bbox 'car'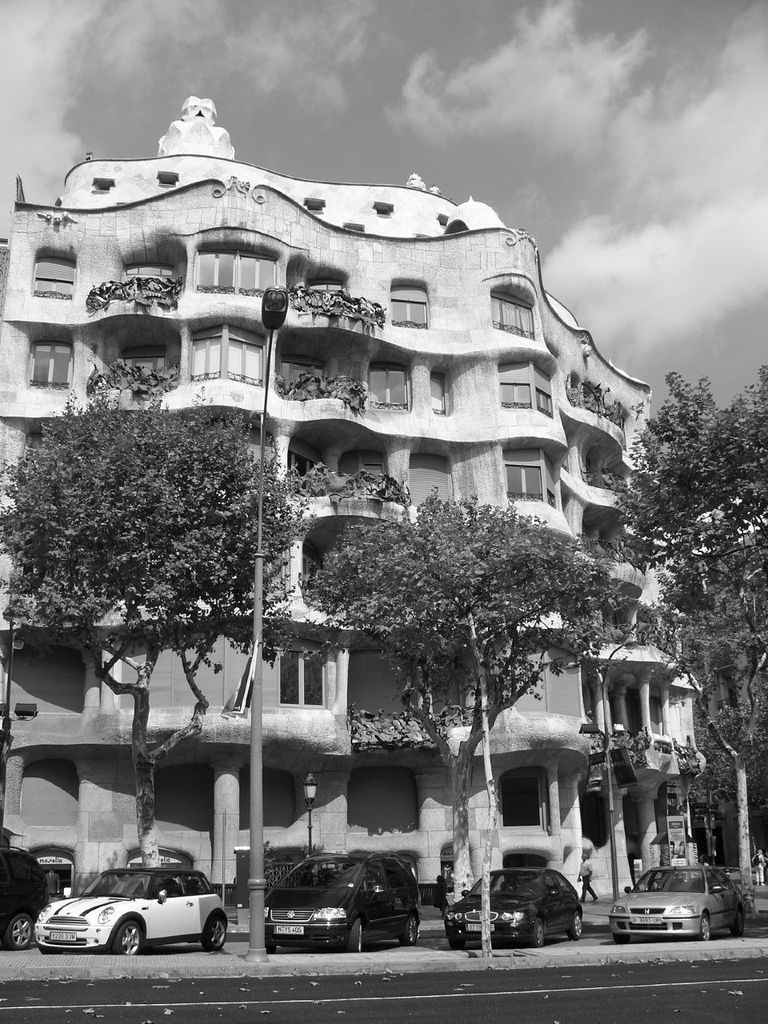
606,857,742,943
